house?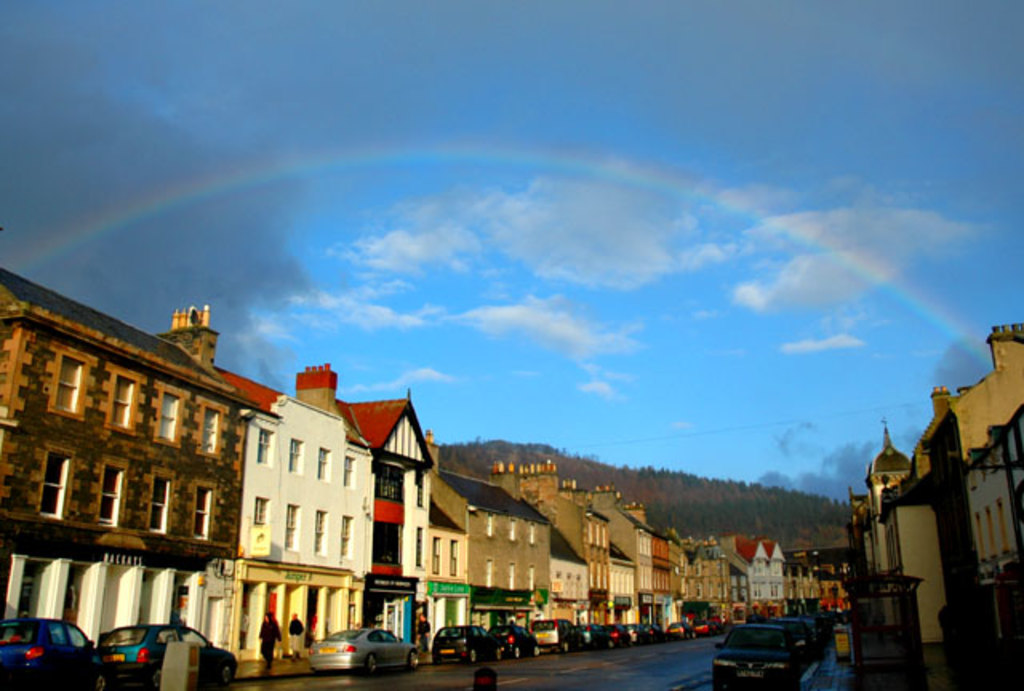
detection(784, 547, 829, 616)
